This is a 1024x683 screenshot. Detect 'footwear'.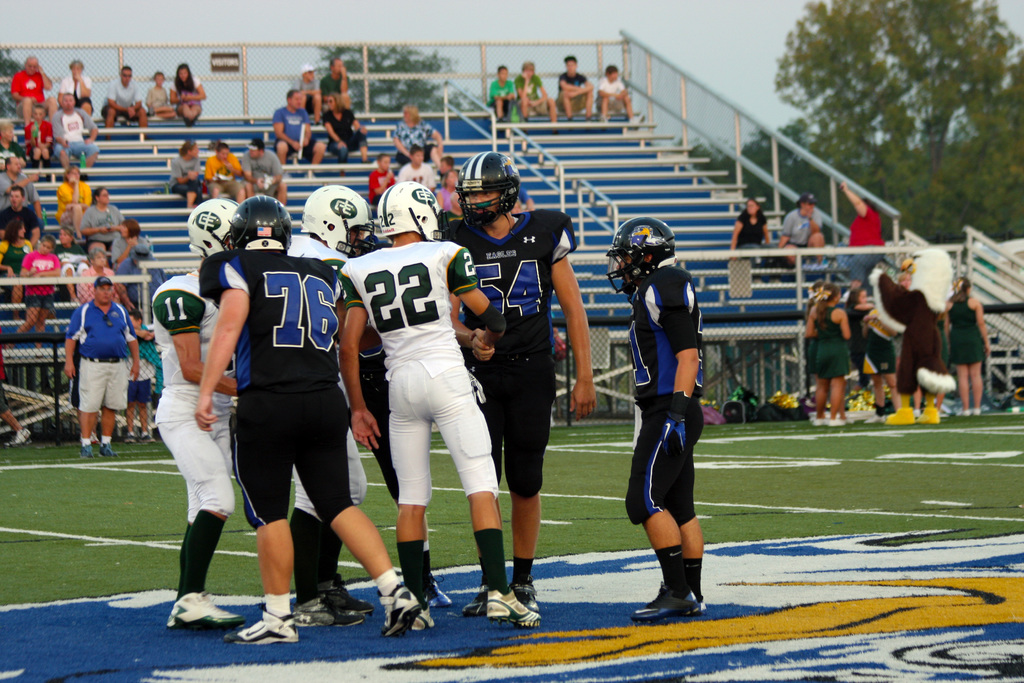
(6,428,35,447).
